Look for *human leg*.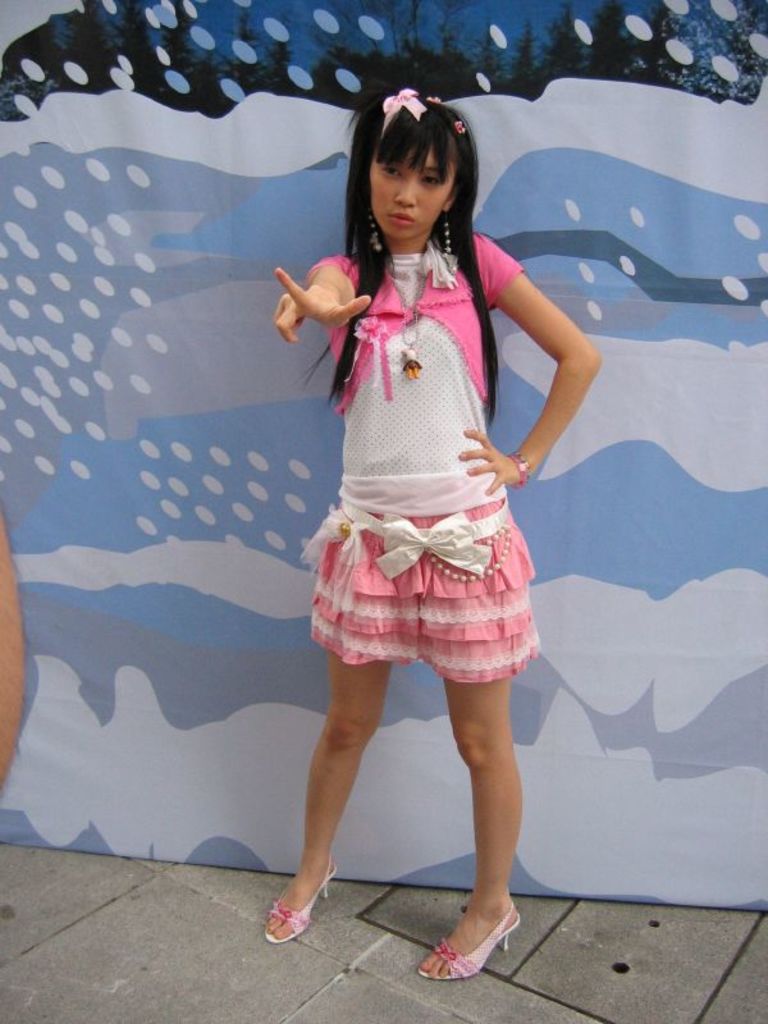
Found: {"x1": 262, "y1": 655, "x2": 394, "y2": 941}.
